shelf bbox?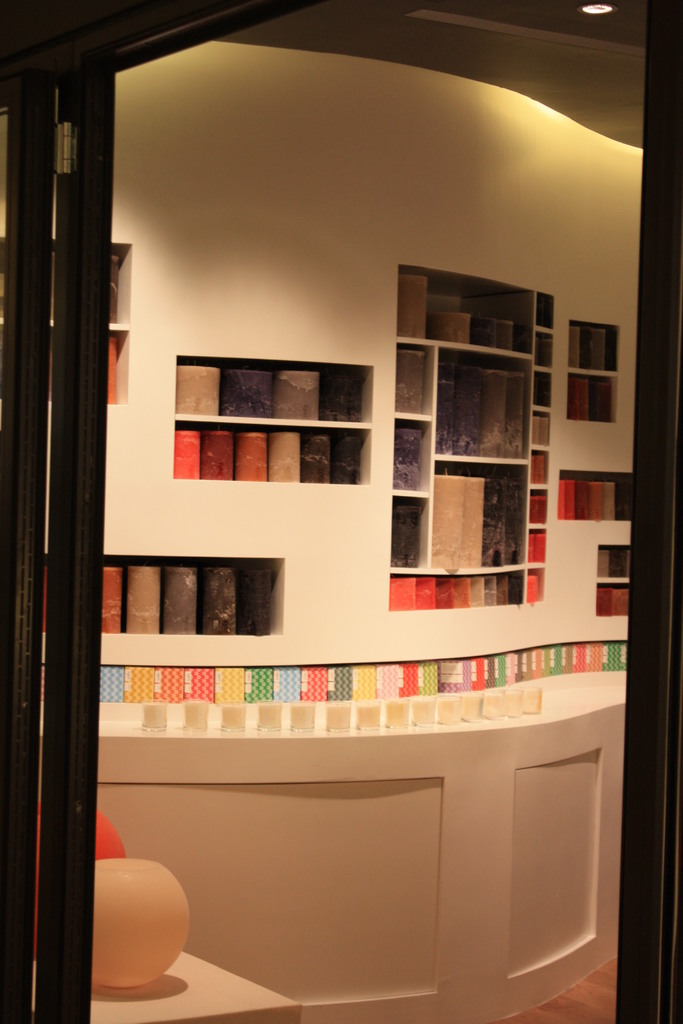
detection(388, 494, 423, 573)
